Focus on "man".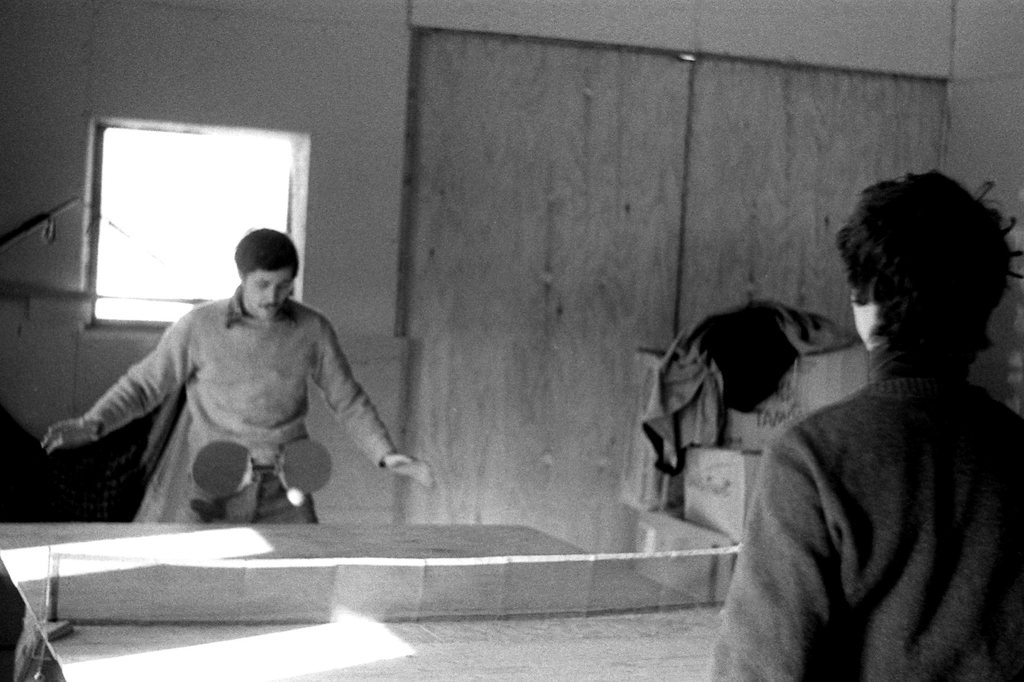
Focused at (706, 170, 1023, 681).
